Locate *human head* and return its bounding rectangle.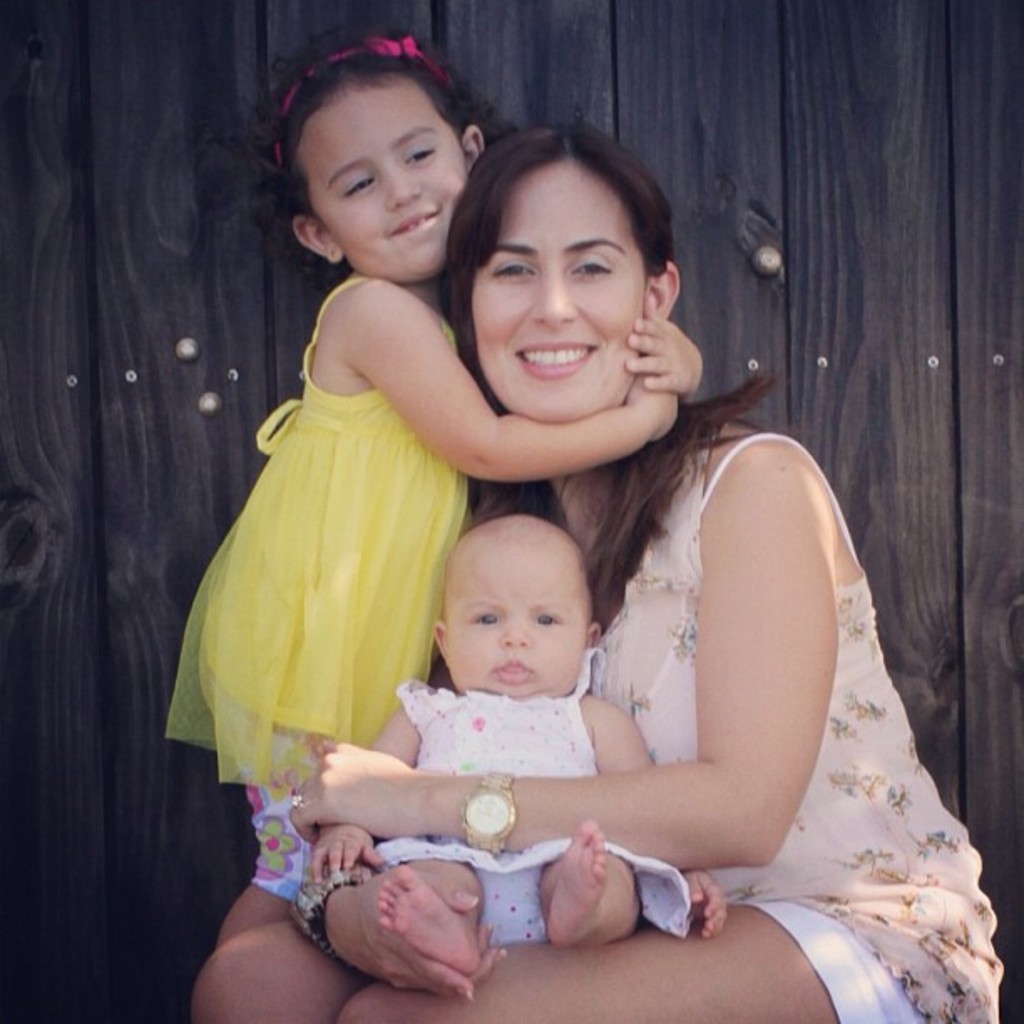
253 23 497 283.
